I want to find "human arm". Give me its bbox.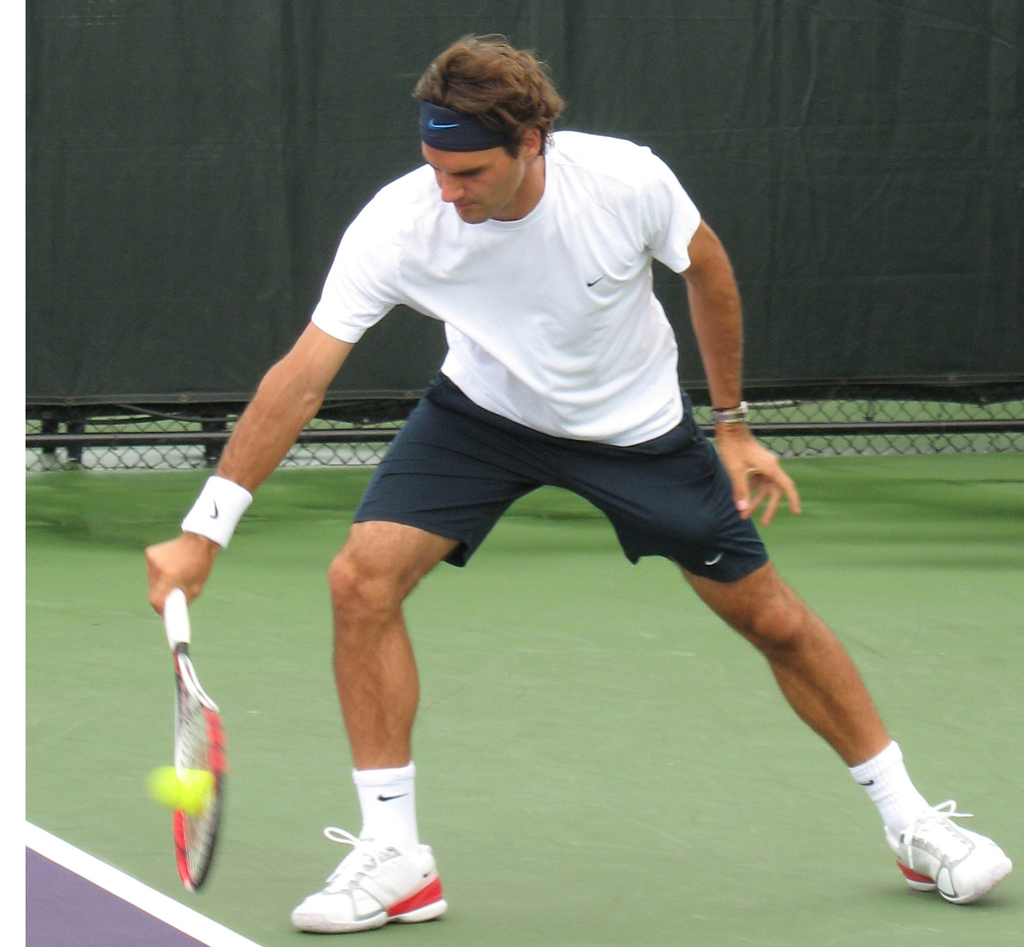
locate(643, 148, 802, 525).
